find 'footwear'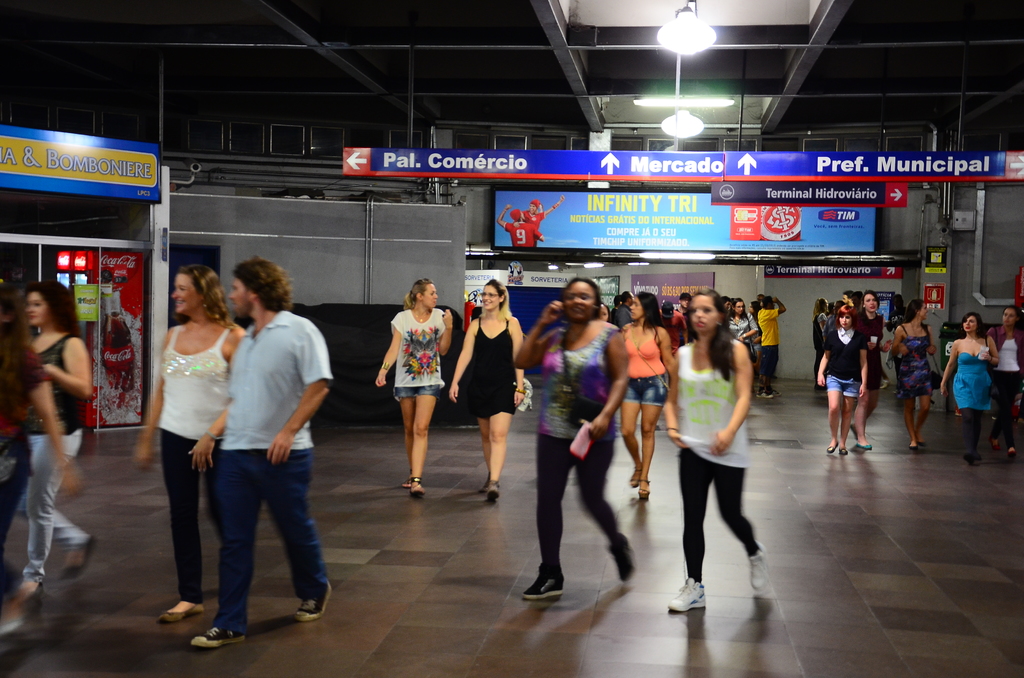
left=156, top=602, right=204, bottom=625
